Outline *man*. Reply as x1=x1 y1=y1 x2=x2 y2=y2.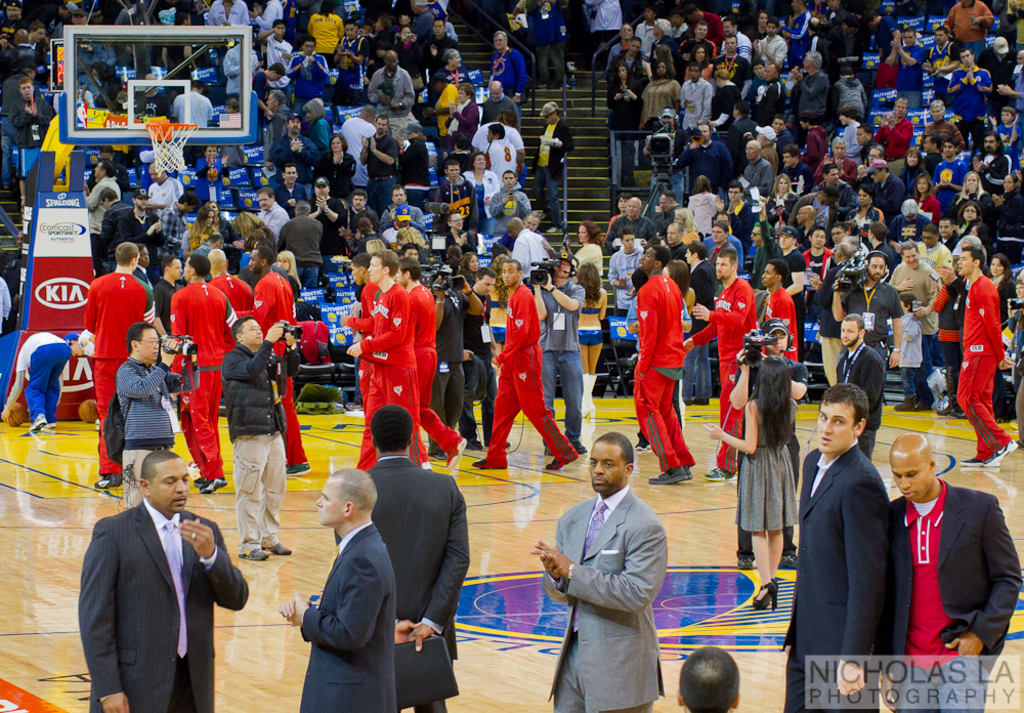
x1=774 y1=220 x2=803 y2=358.
